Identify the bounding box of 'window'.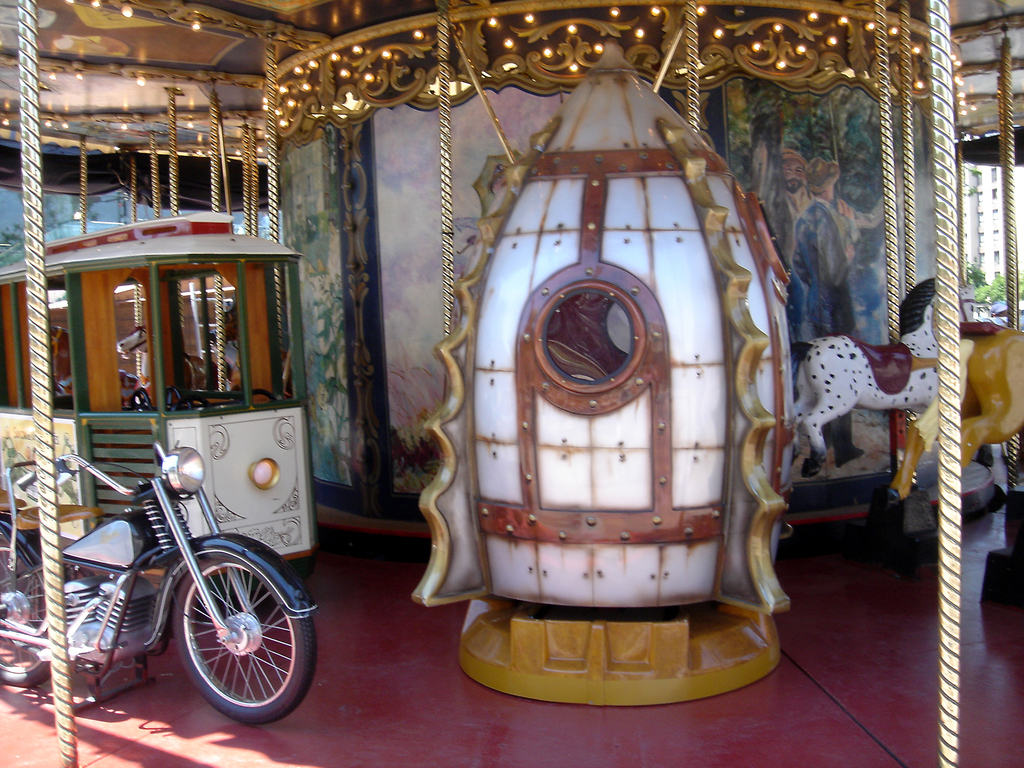
region(990, 228, 999, 243).
